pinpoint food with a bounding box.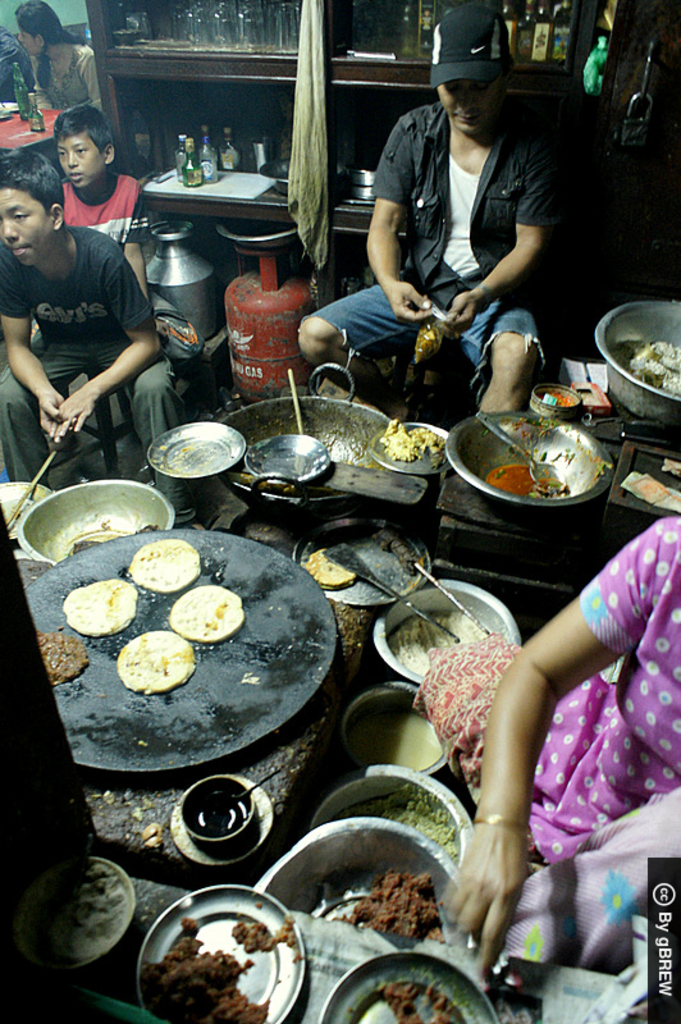
<bbox>416, 310, 453, 358</bbox>.
